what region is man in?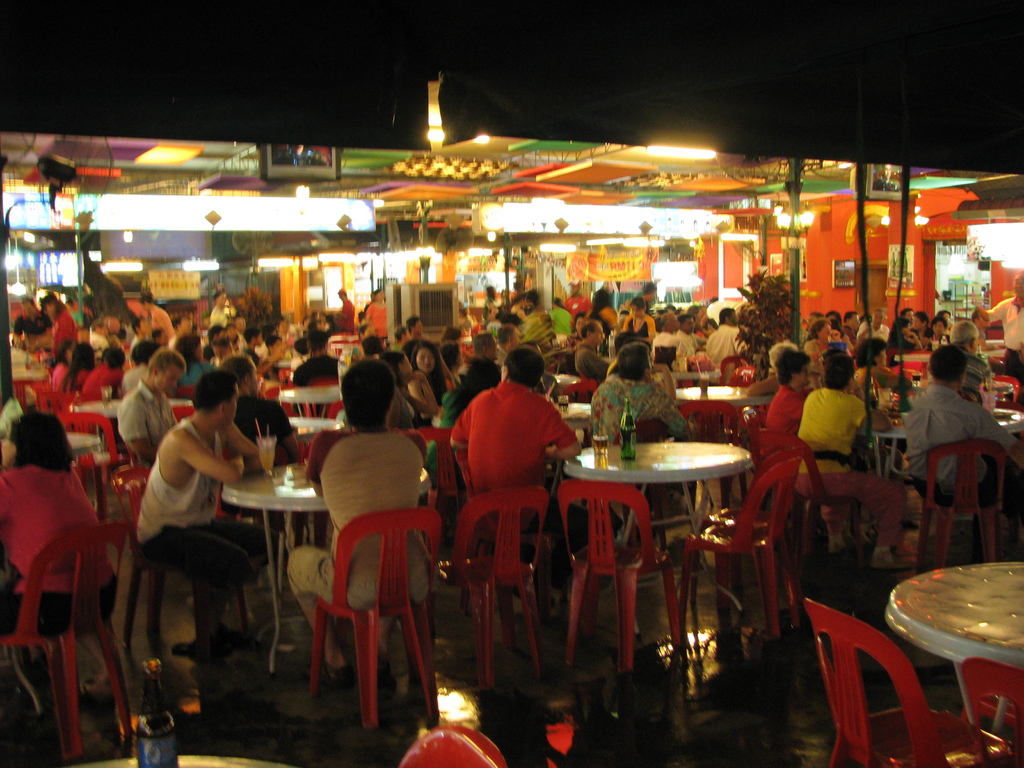
<bbox>942, 318, 1001, 396</bbox>.
